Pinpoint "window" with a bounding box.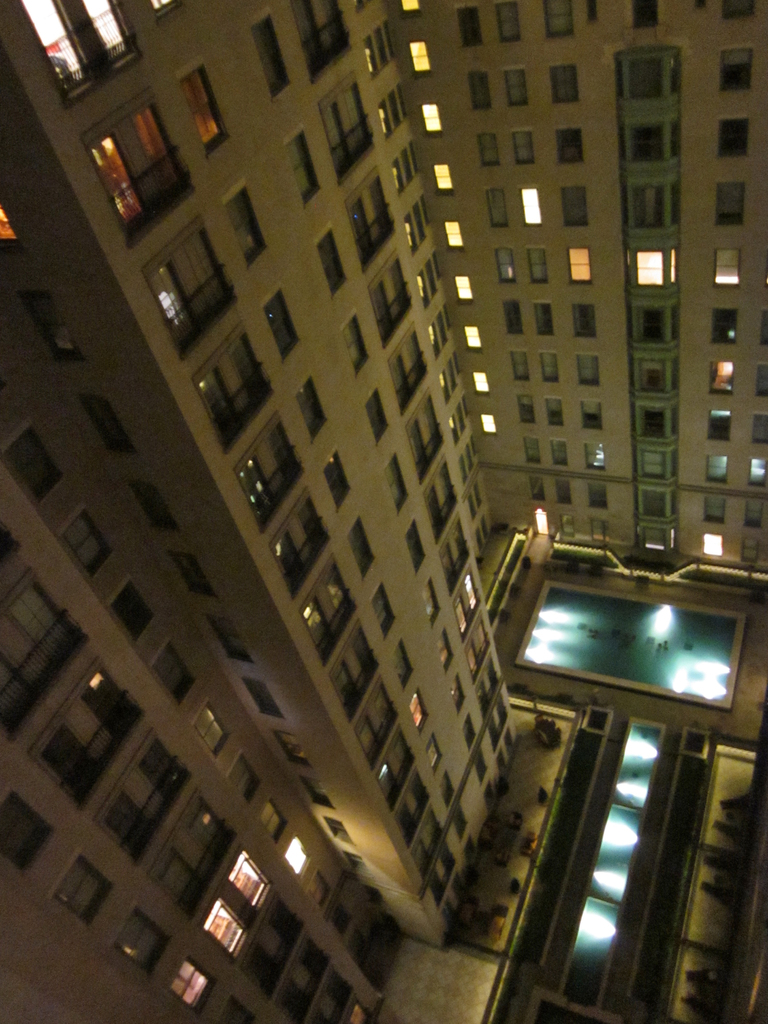
(x1=752, y1=365, x2=767, y2=400).
